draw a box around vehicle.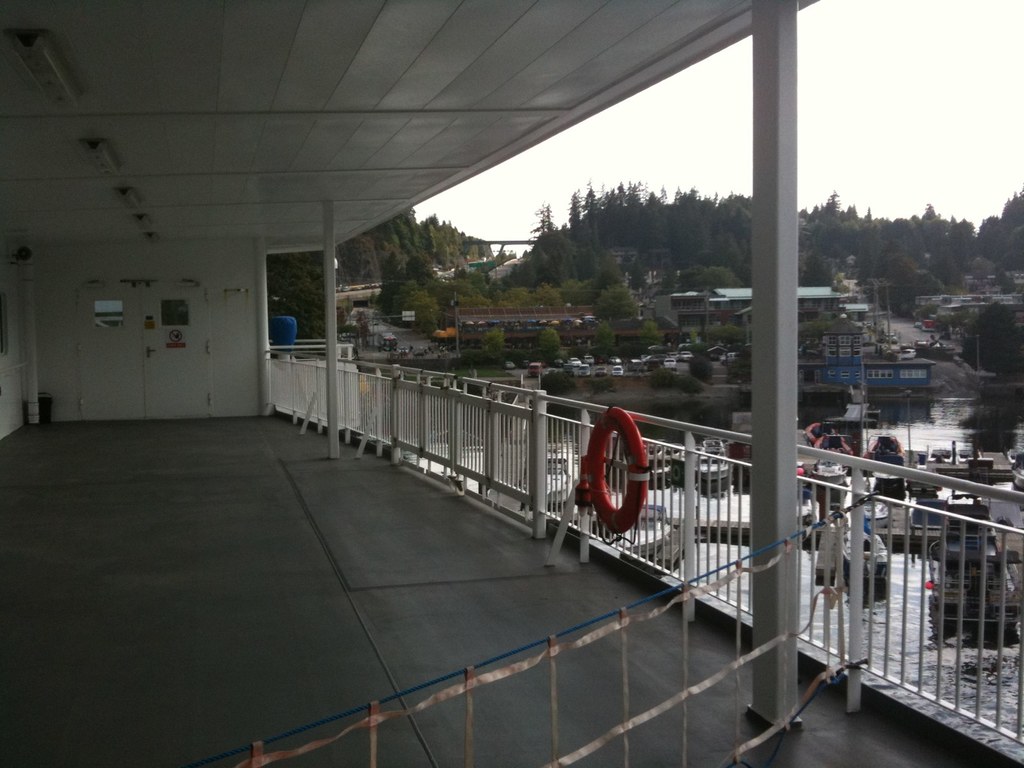
detection(680, 351, 693, 362).
